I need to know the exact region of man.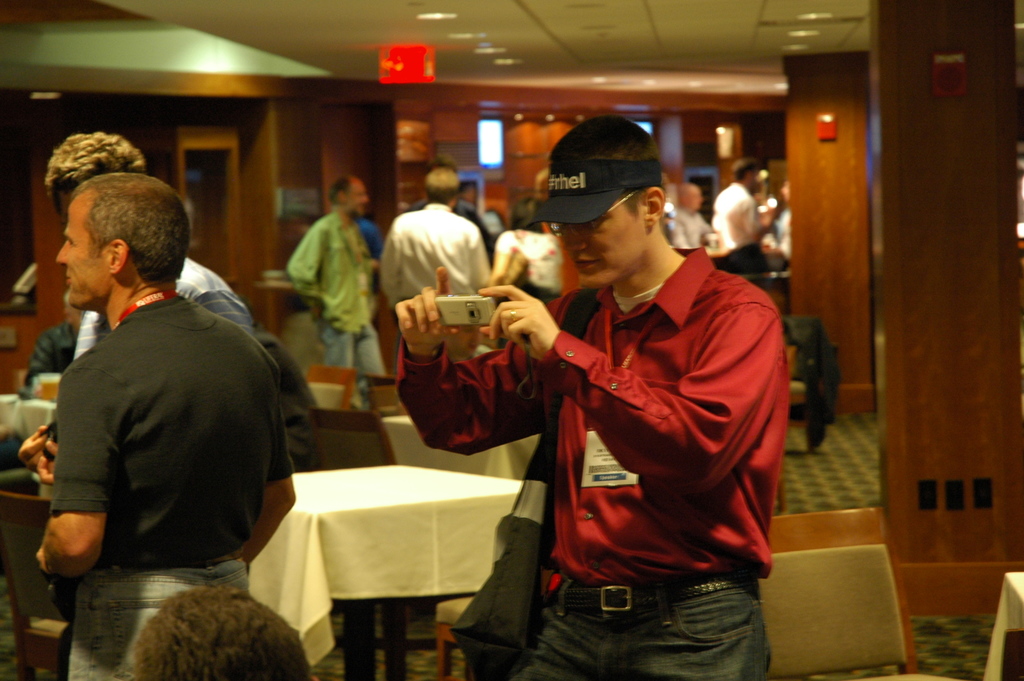
Region: [353,186,385,296].
